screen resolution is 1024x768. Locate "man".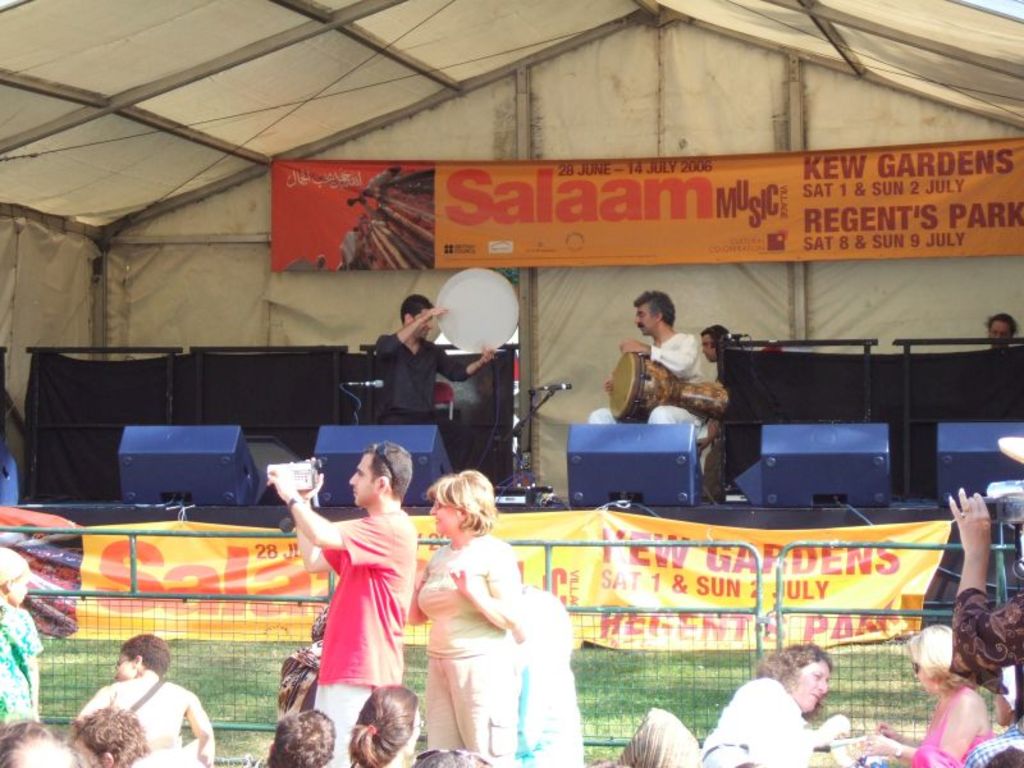
pyautogui.locateOnScreen(374, 292, 493, 444).
